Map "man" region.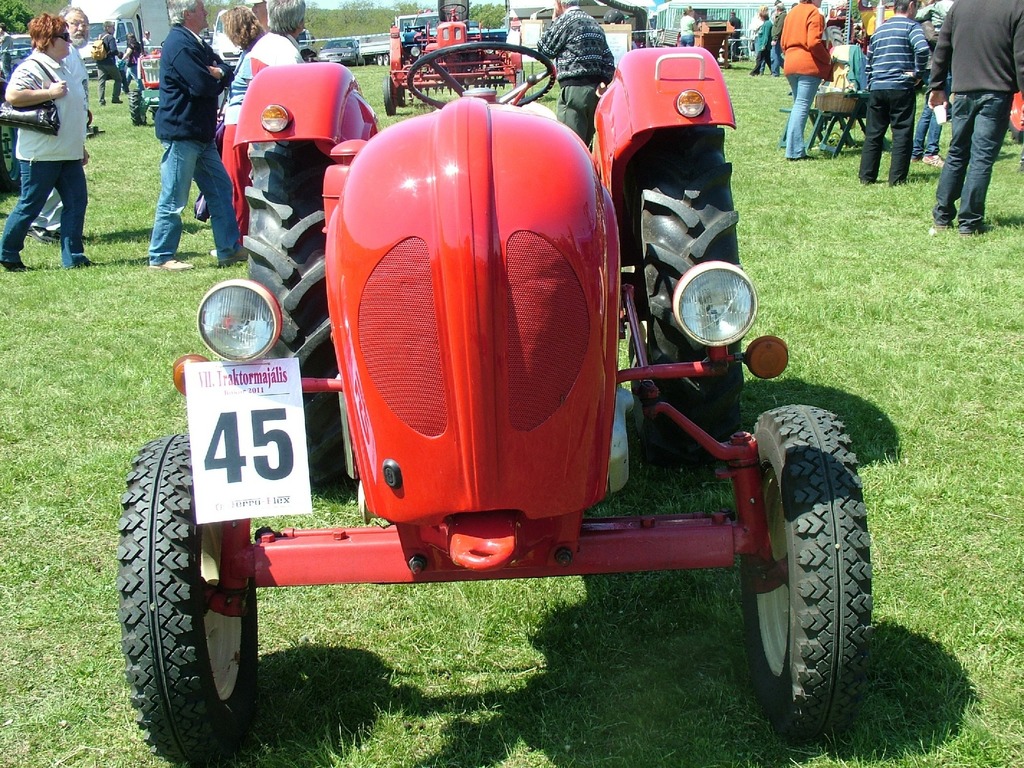
Mapped to detection(603, 4, 639, 48).
